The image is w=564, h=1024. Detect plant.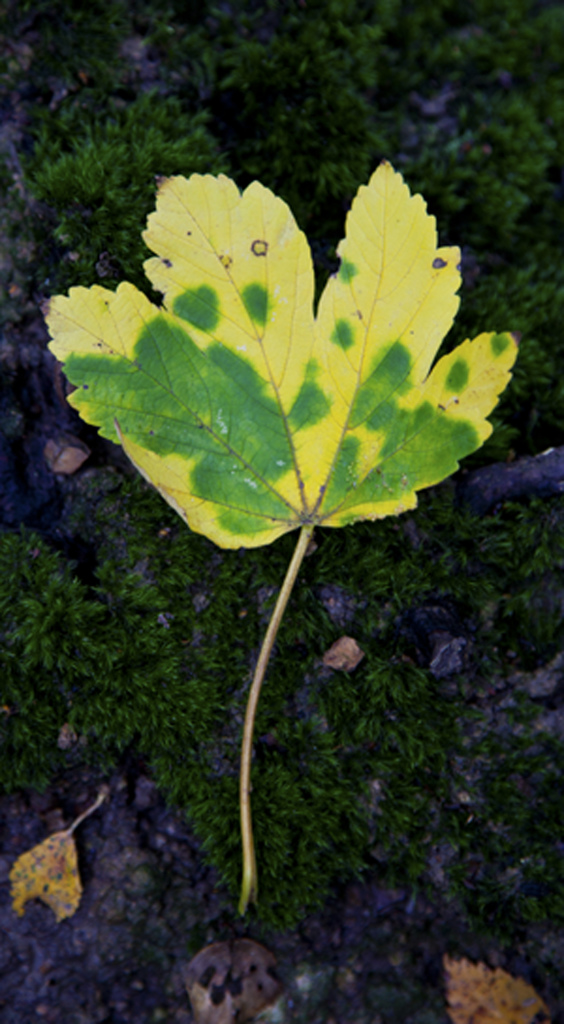
Detection: 0,6,563,951.
